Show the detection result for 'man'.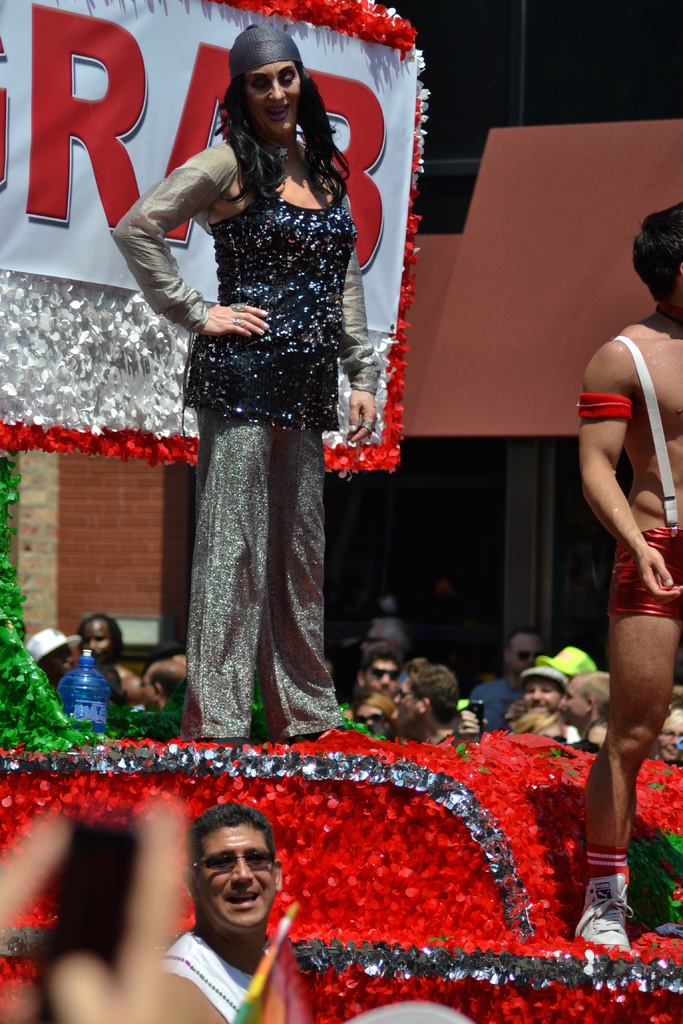
142 663 183 712.
